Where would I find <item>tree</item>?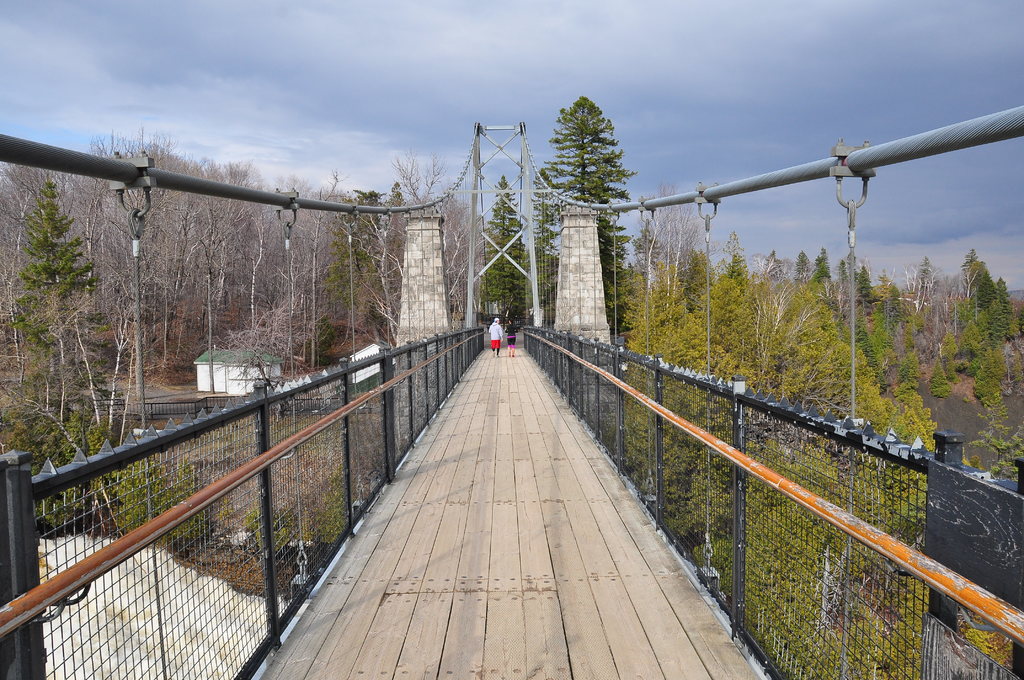
At detection(479, 175, 527, 337).
